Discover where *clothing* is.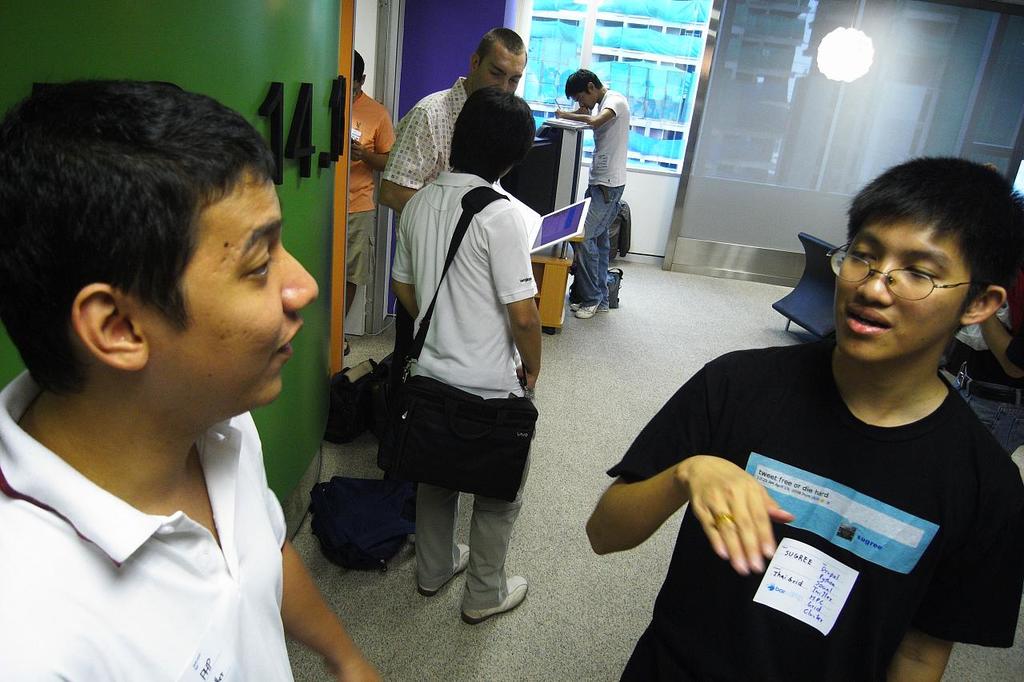
Discovered at <bbox>348, 92, 394, 300</bbox>.
